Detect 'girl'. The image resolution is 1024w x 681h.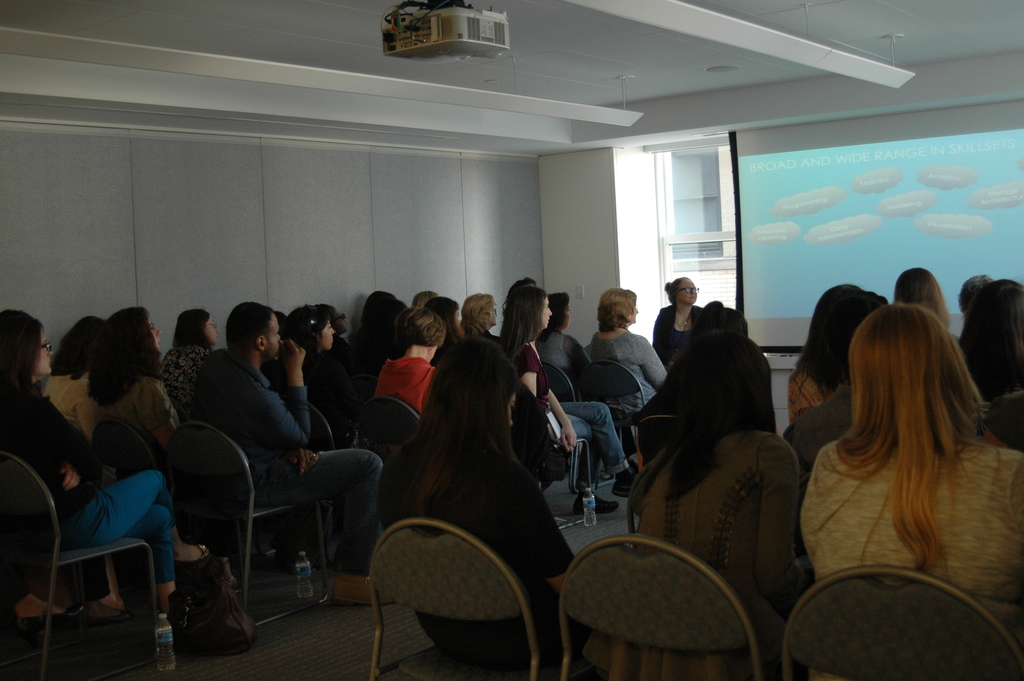
279,295,361,410.
